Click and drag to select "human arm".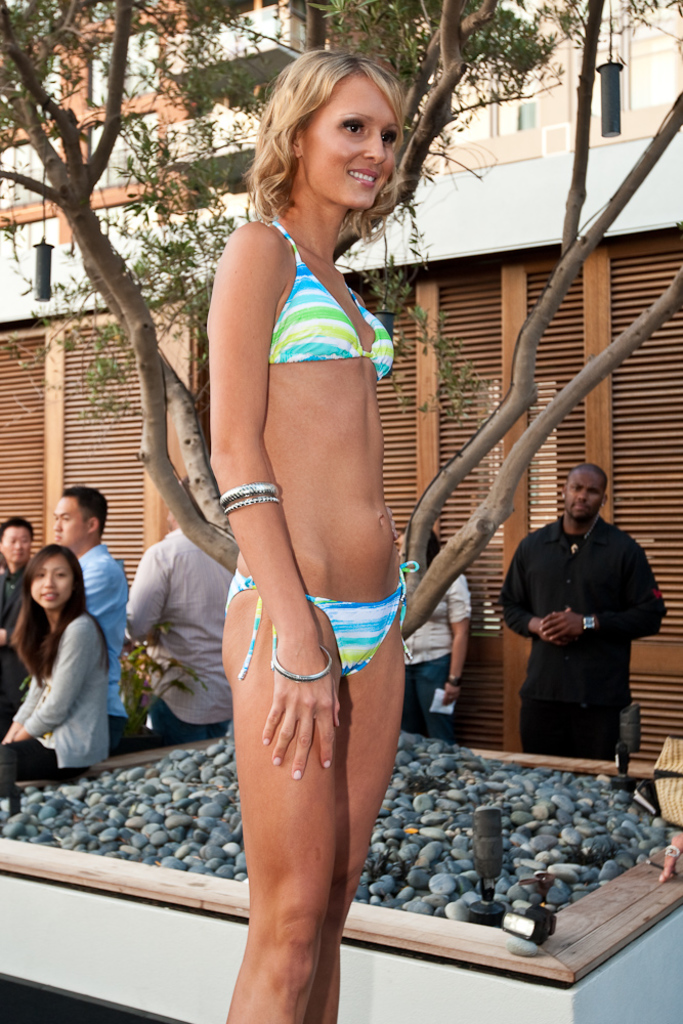
Selection: 118 555 168 640.
